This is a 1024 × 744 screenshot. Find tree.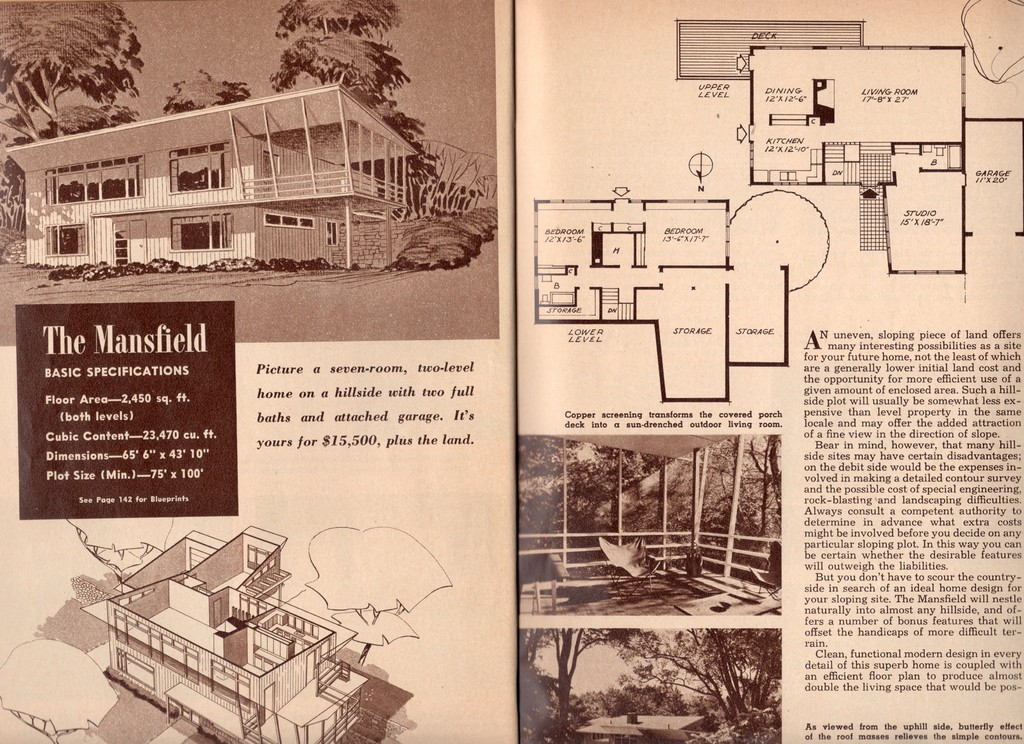
Bounding box: Rect(516, 433, 785, 604).
